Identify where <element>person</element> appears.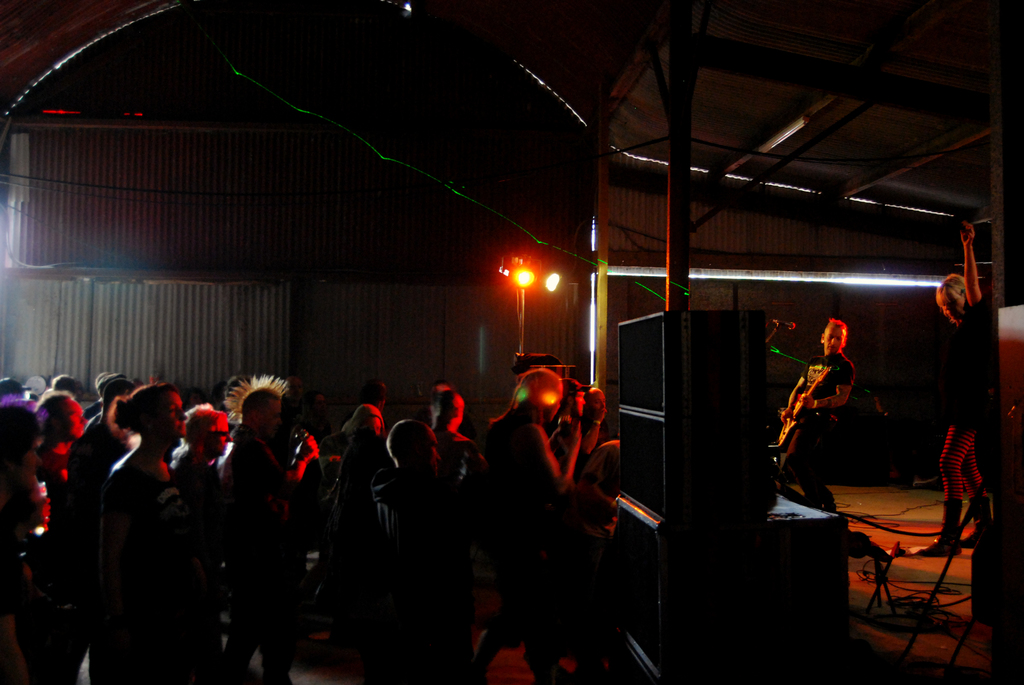
Appears at Rect(785, 314, 870, 535).
